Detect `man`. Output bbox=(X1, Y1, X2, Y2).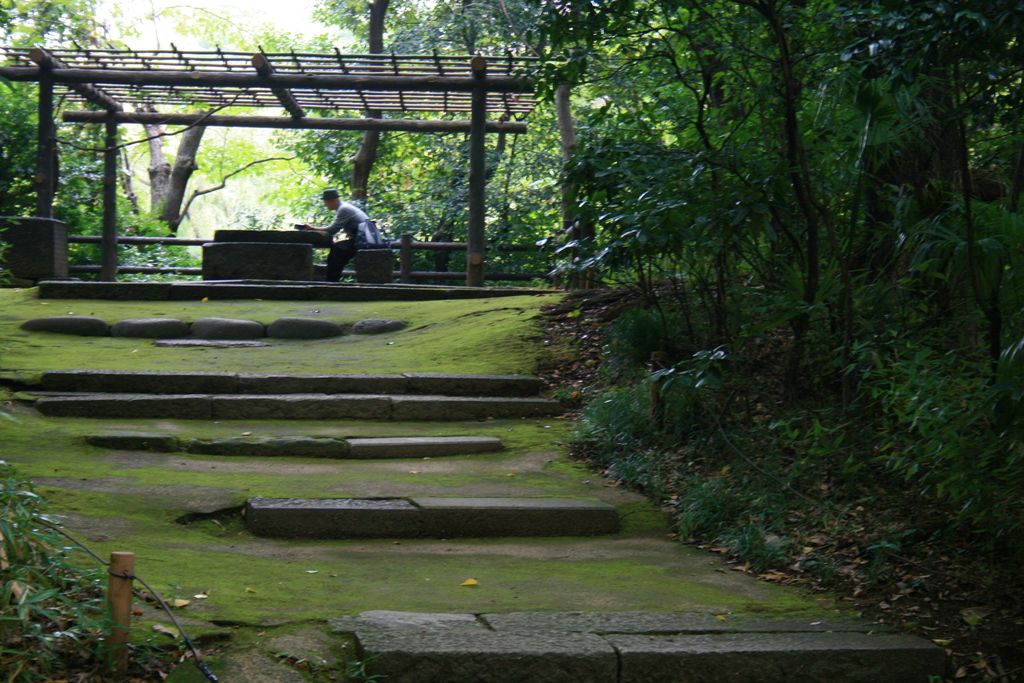
bbox=(293, 174, 379, 284).
